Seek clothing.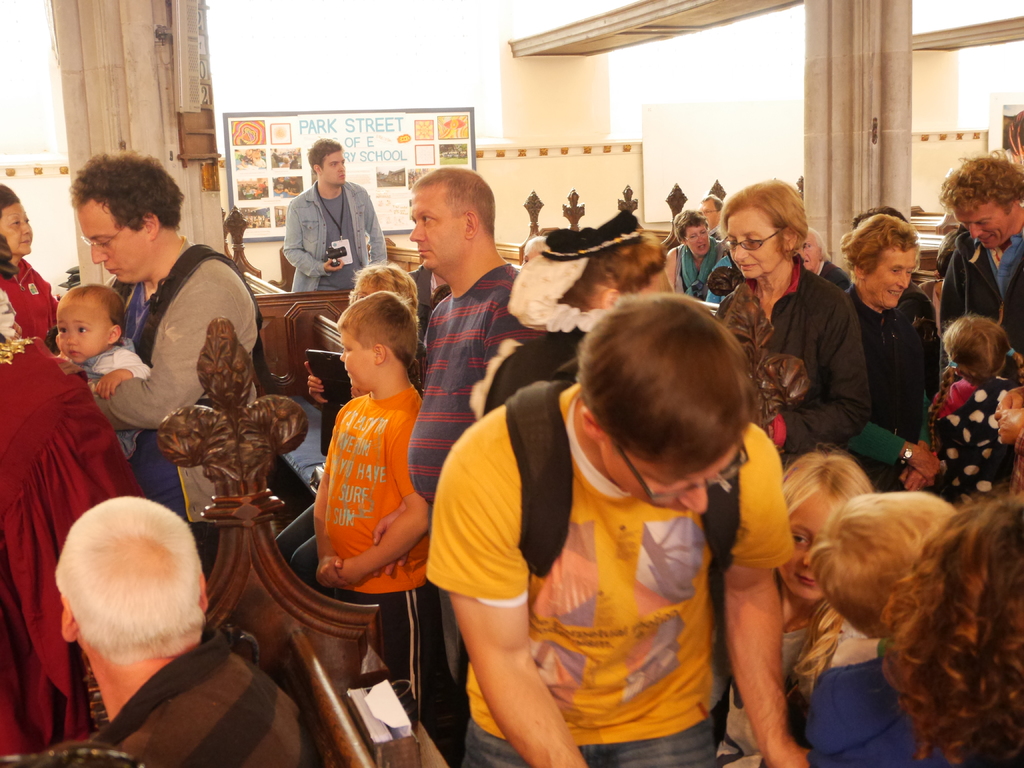
[90, 639, 324, 767].
